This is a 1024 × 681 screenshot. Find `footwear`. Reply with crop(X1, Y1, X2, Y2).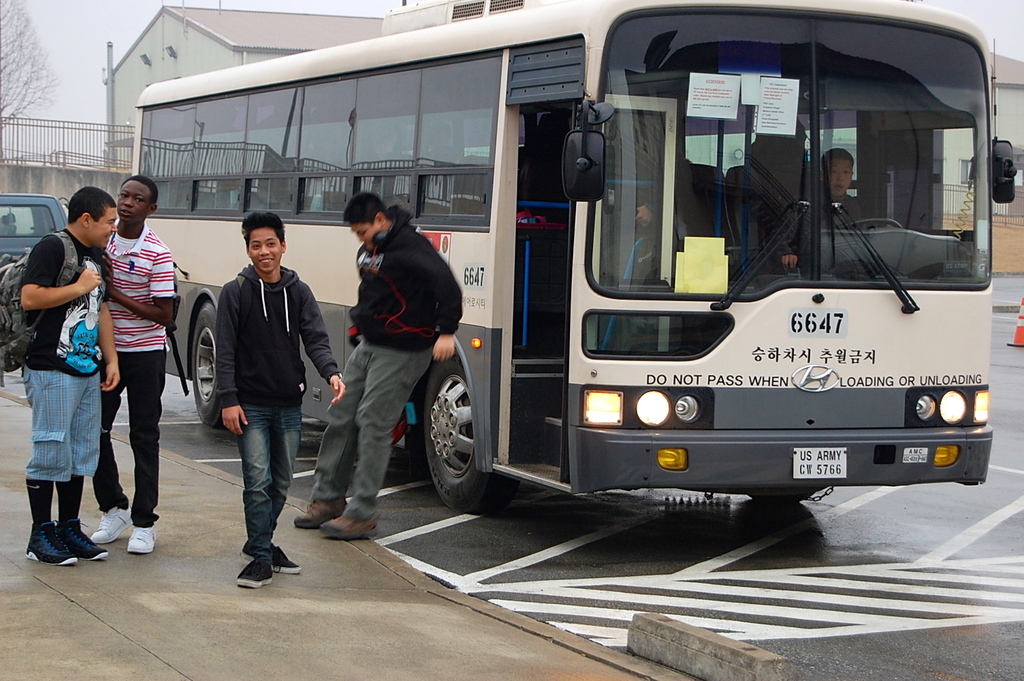
crop(61, 520, 112, 560).
